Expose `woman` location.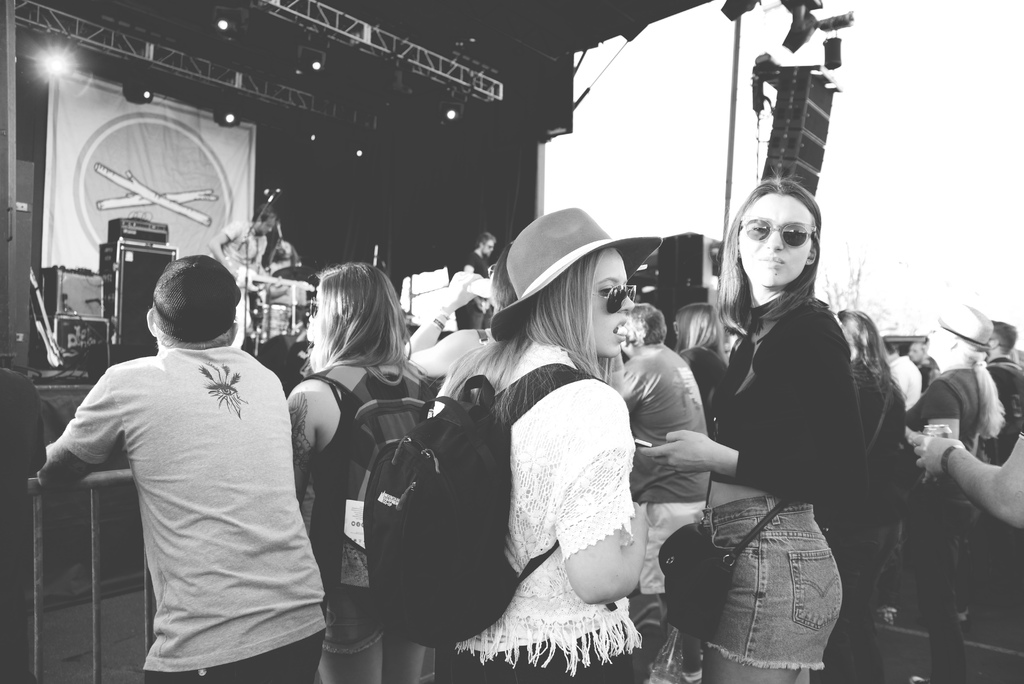
Exposed at <region>292, 258, 435, 683</region>.
